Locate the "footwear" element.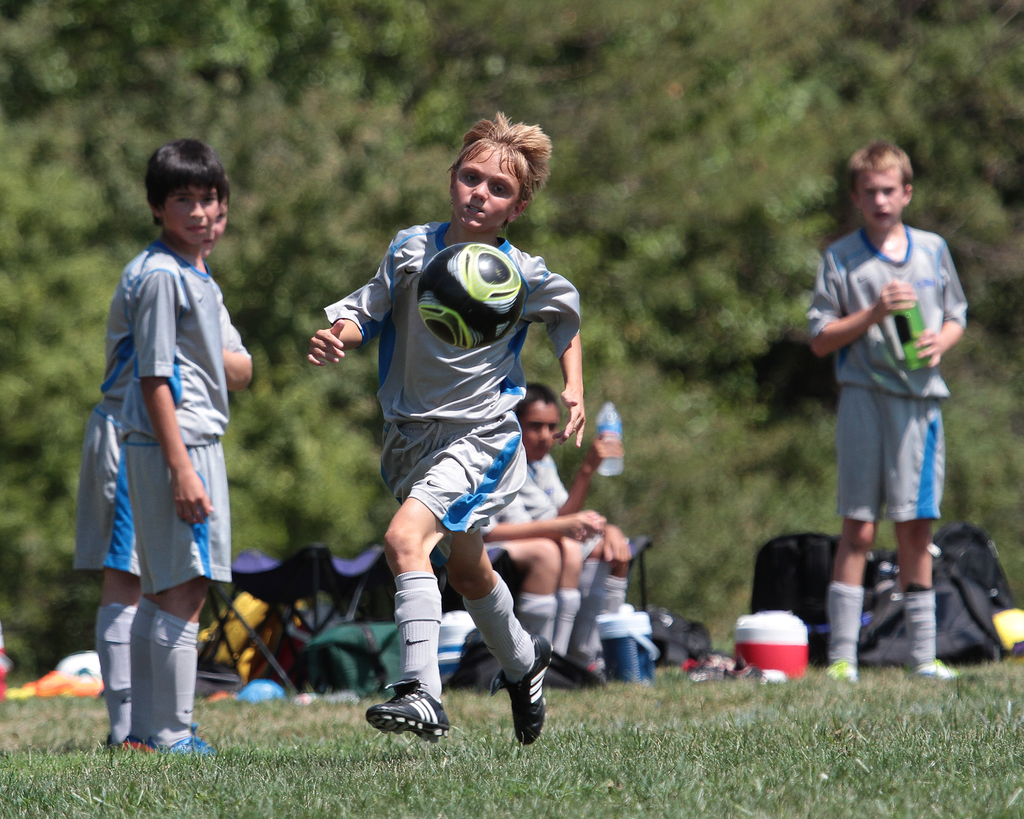
Element bbox: <bbox>132, 735, 223, 764</bbox>.
